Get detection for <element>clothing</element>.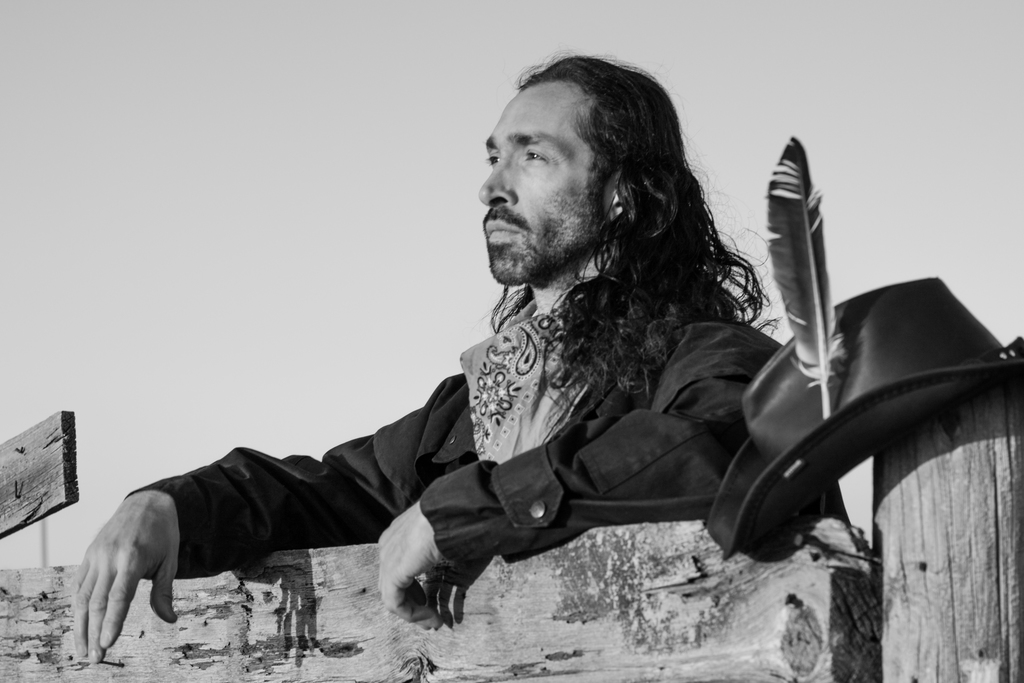
Detection: [134,293,826,627].
